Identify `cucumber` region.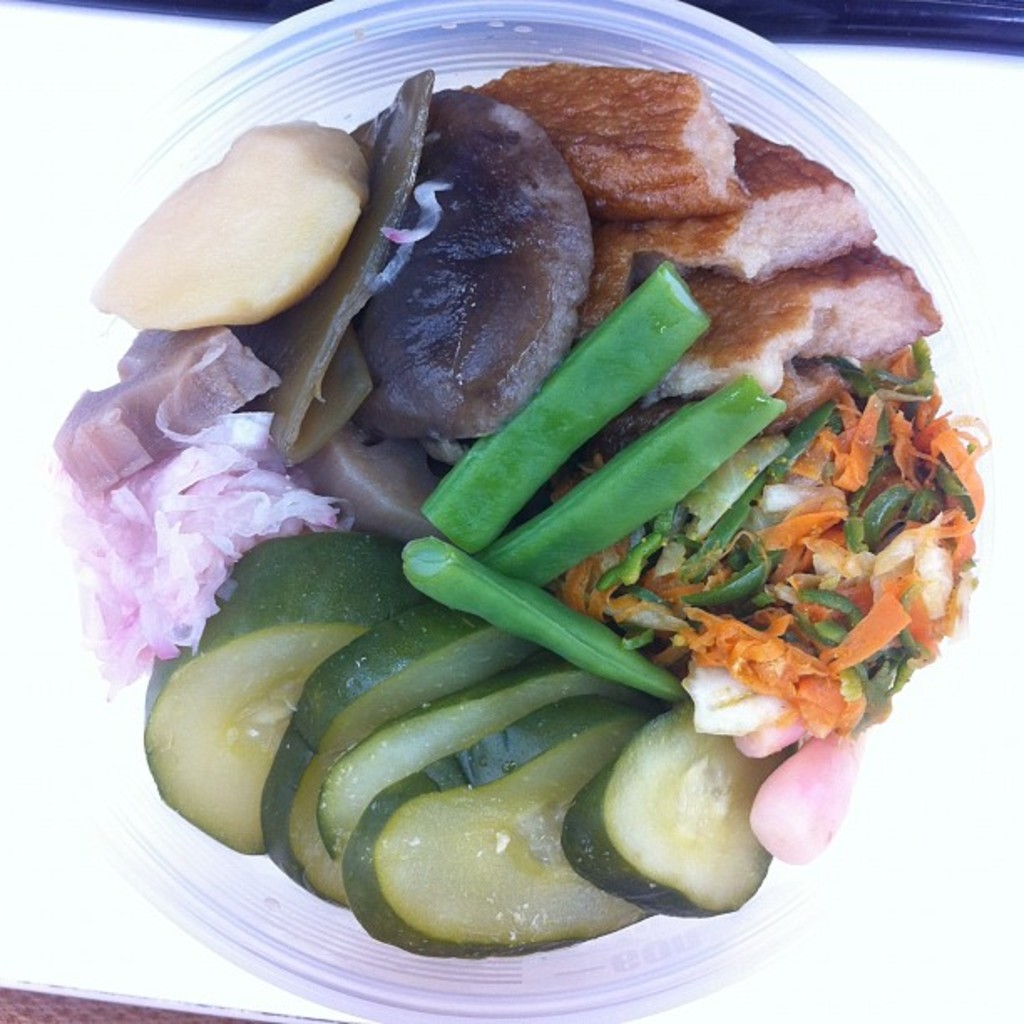
Region: box=[156, 599, 356, 875].
